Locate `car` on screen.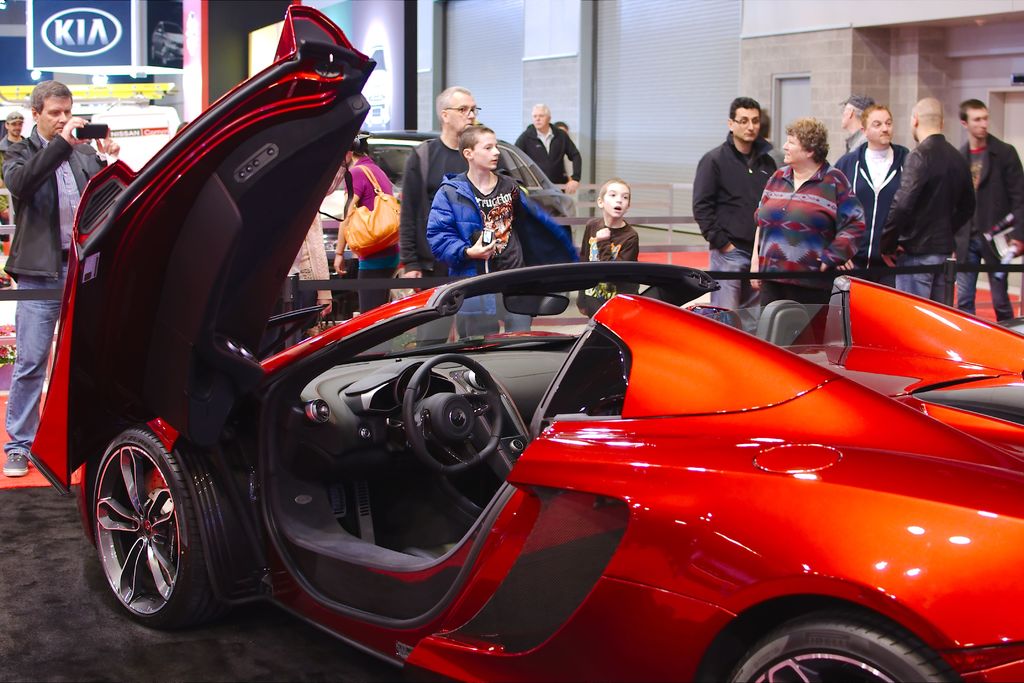
On screen at (x1=150, y1=21, x2=184, y2=65).
